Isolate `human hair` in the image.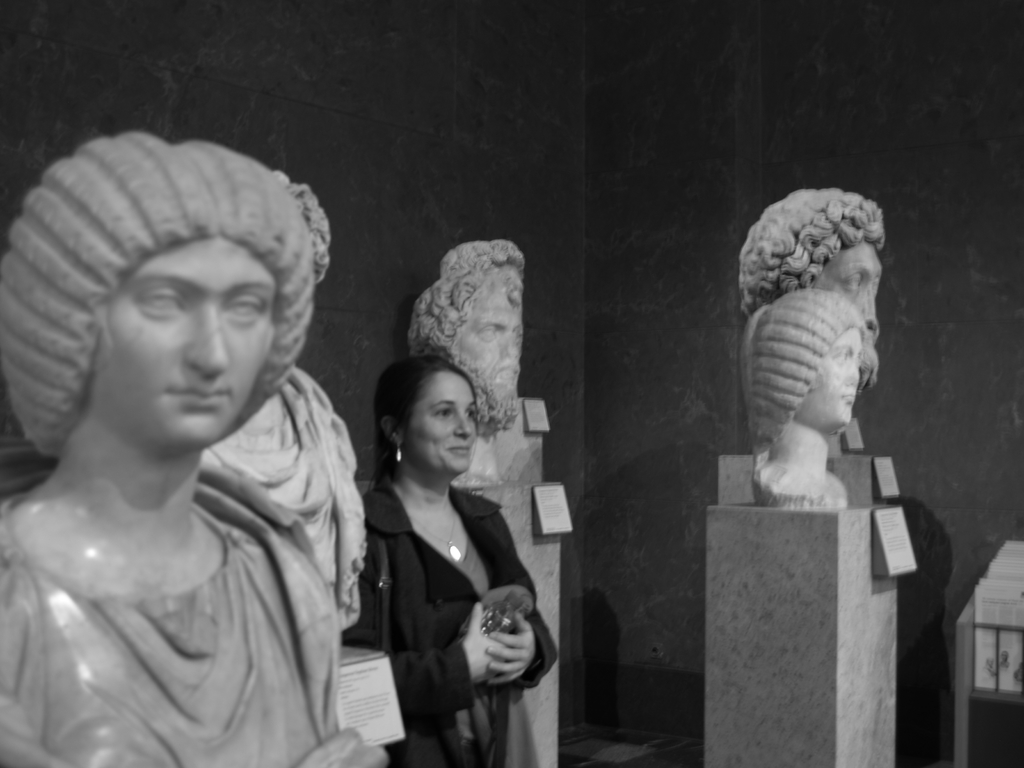
Isolated region: (x1=737, y1=184, x2=890, y2=319).
